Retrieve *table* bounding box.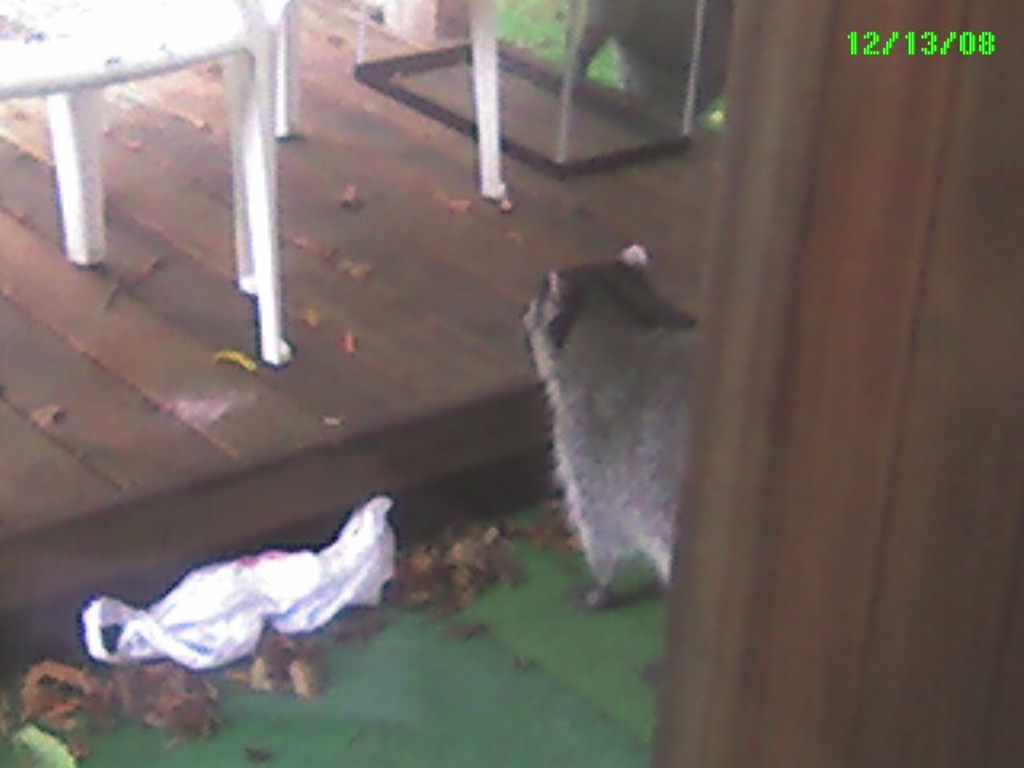
Bounding box: (x1=0, y1=21, x2=368, y2=462).
